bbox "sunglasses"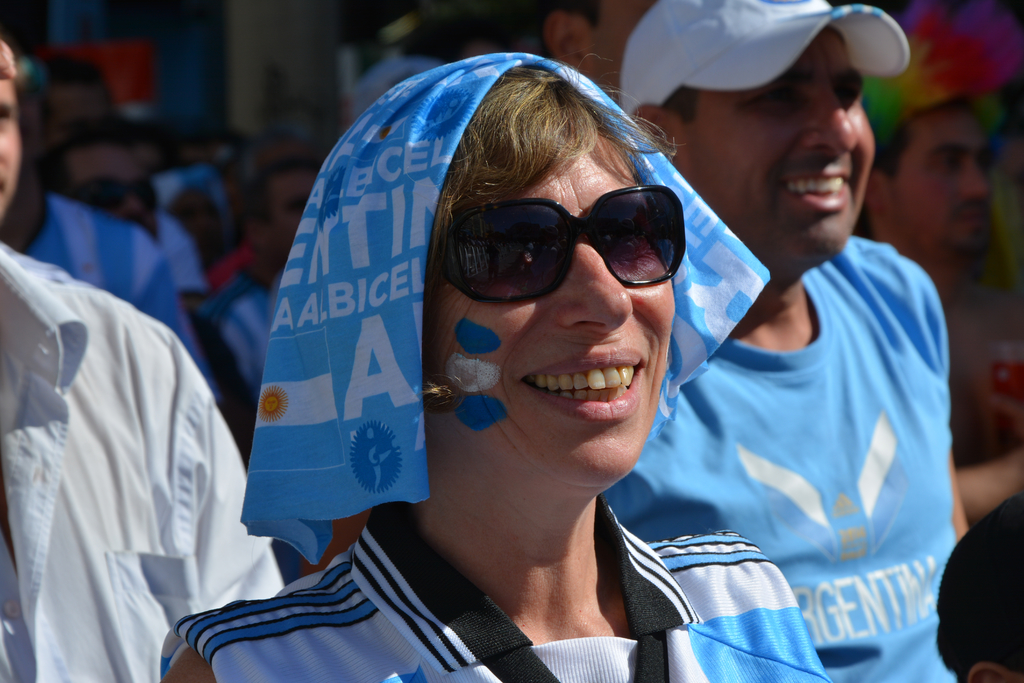
bbox(424, 182, 685, 308)
